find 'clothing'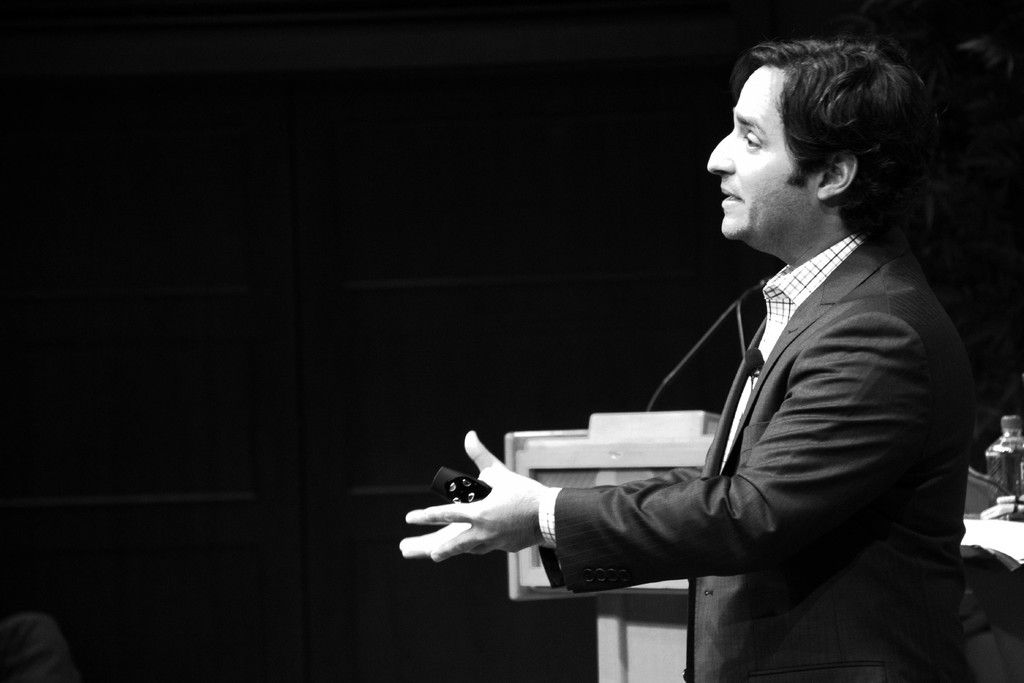
(left=535, top=233, right=965, bottom=682)
